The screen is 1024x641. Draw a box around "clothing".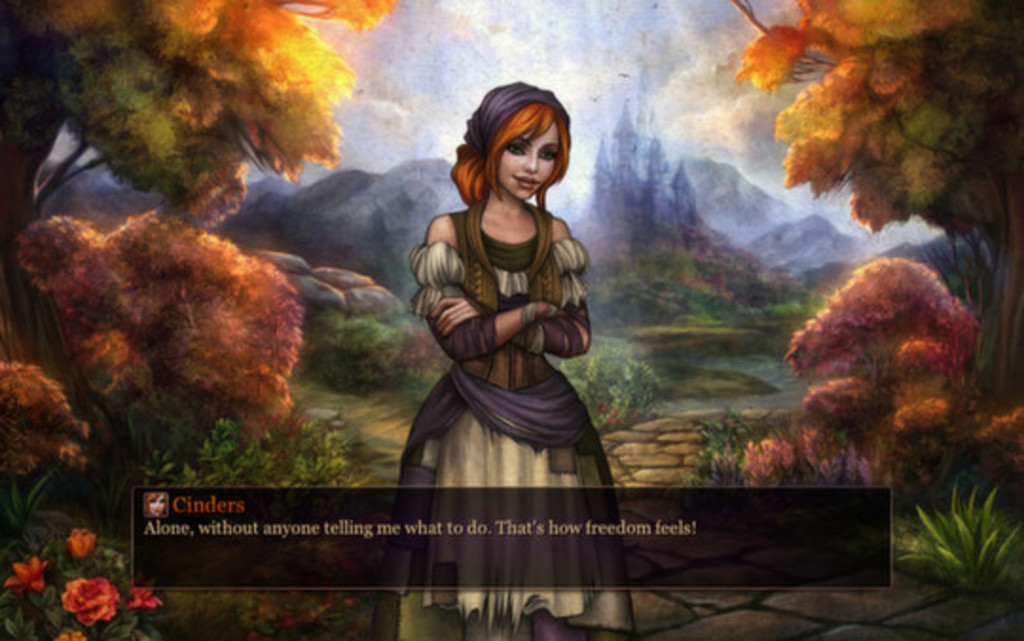
rect(394, 159, 609, 495).
